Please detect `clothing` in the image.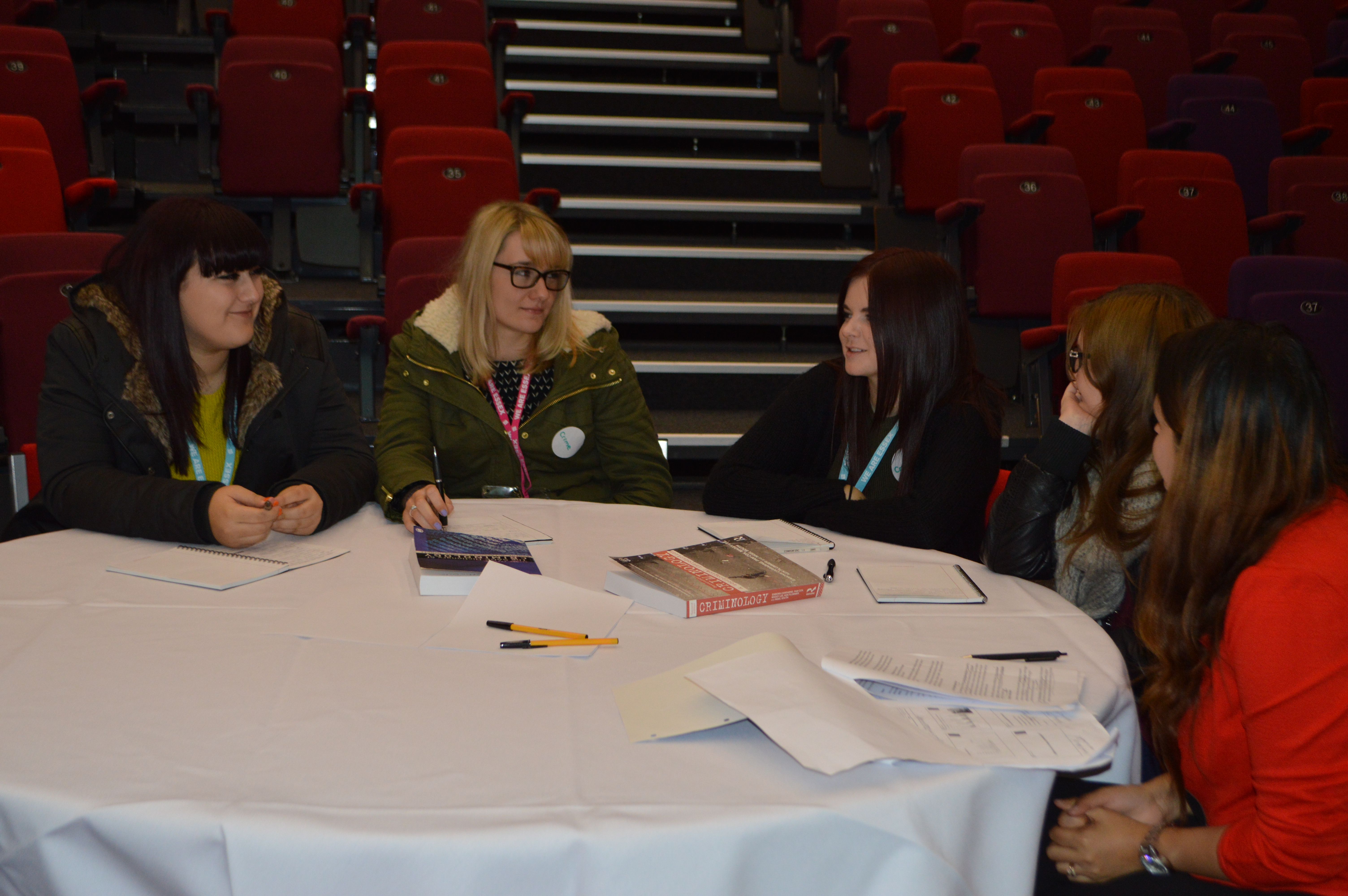
(263,109,302,200).
